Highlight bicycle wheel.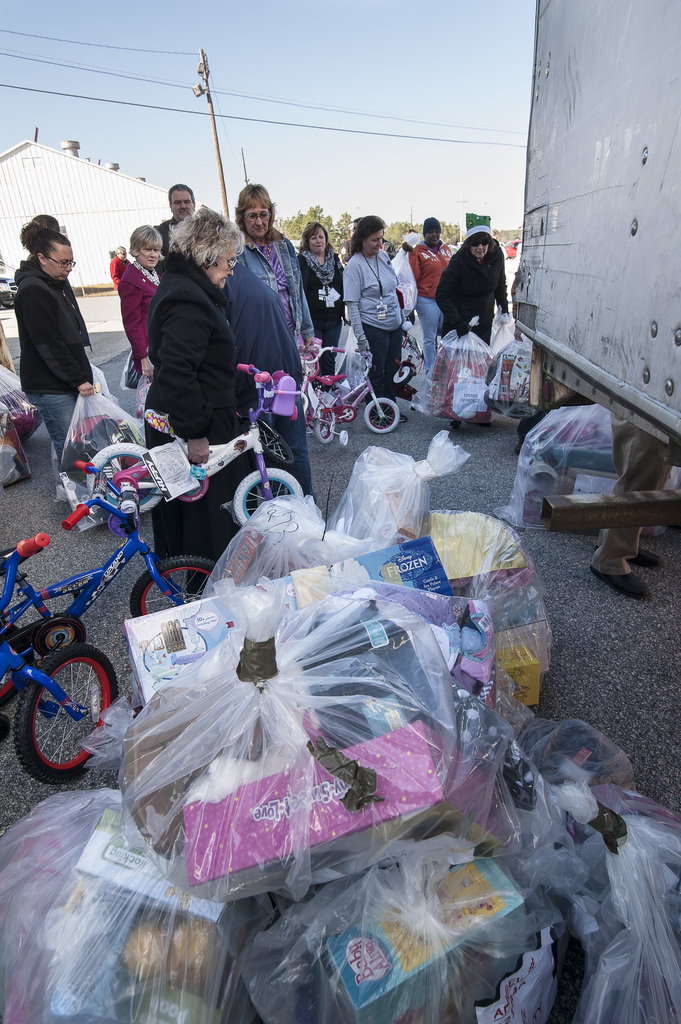
Highlighted region: 386,362,416,383.
